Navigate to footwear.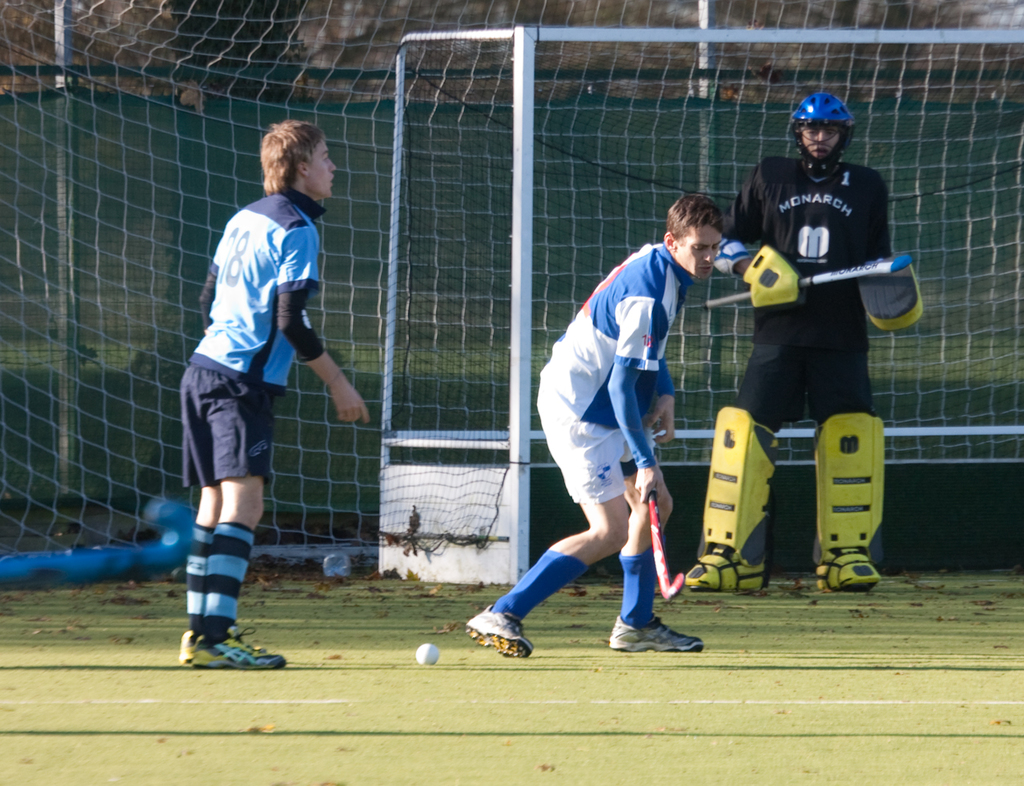
Navigation target: x1=176 y1=630 x2=266 y2=665.
